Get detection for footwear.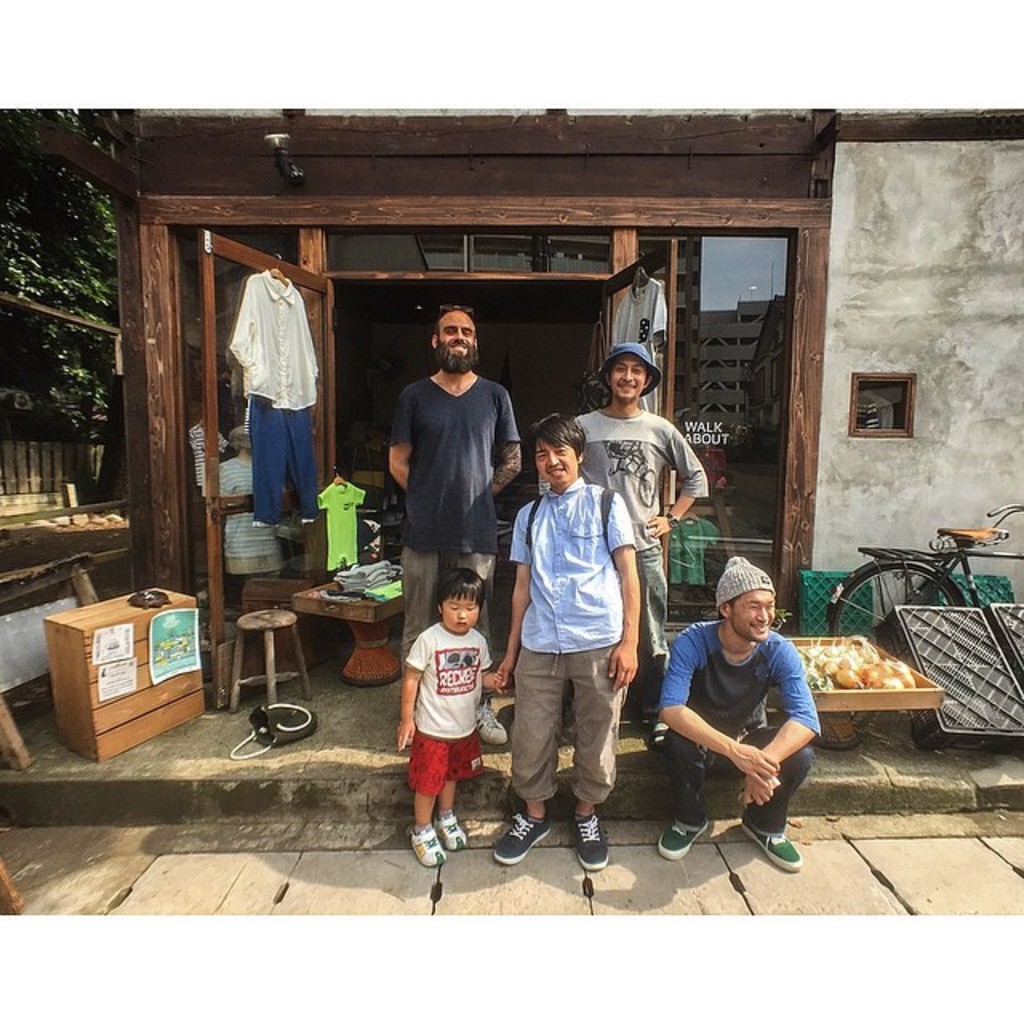
Detection: <box>411,819,448,867</box>.
